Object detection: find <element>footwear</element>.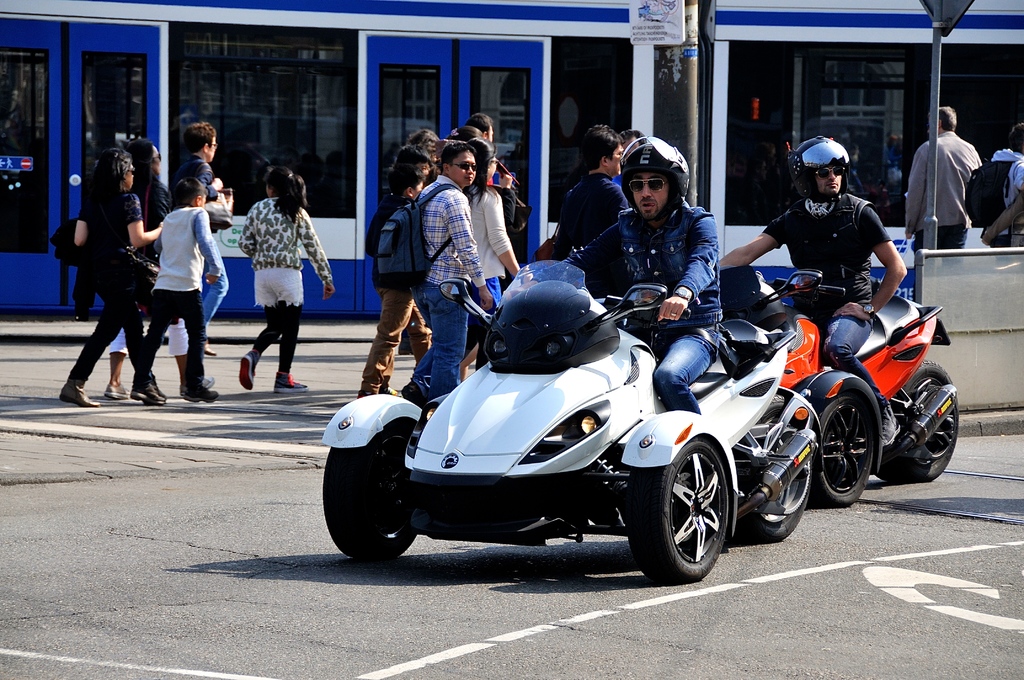
select_region(133, 385, 161, 404).
